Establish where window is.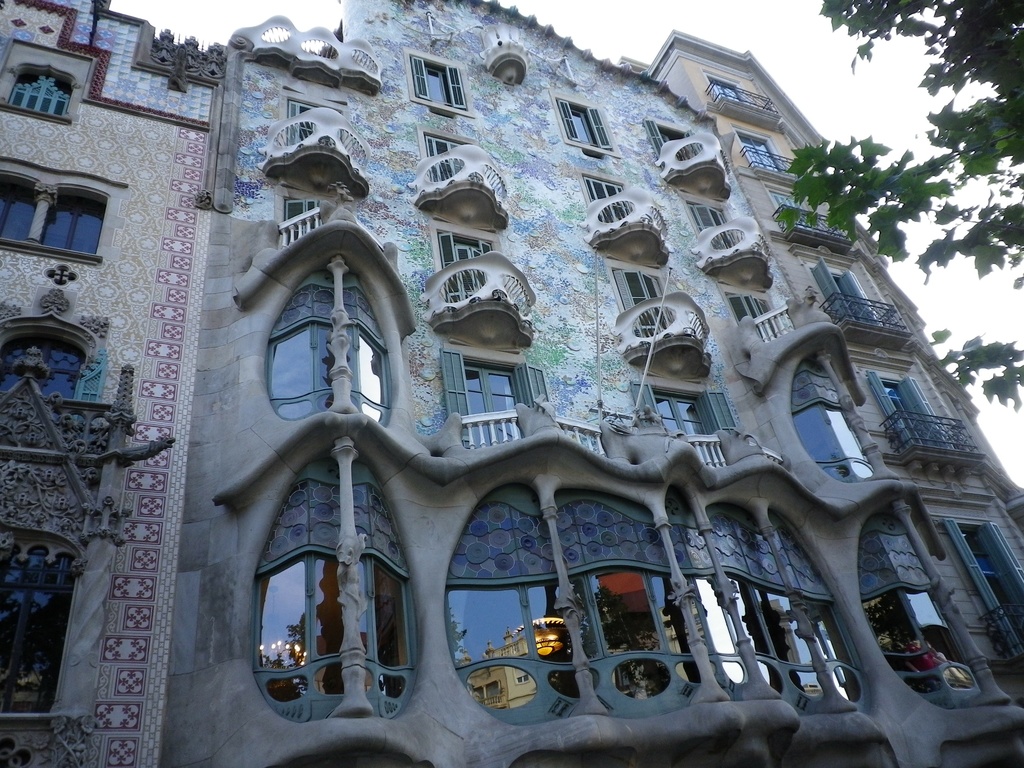
Established at 252, 449, 417, 728.
